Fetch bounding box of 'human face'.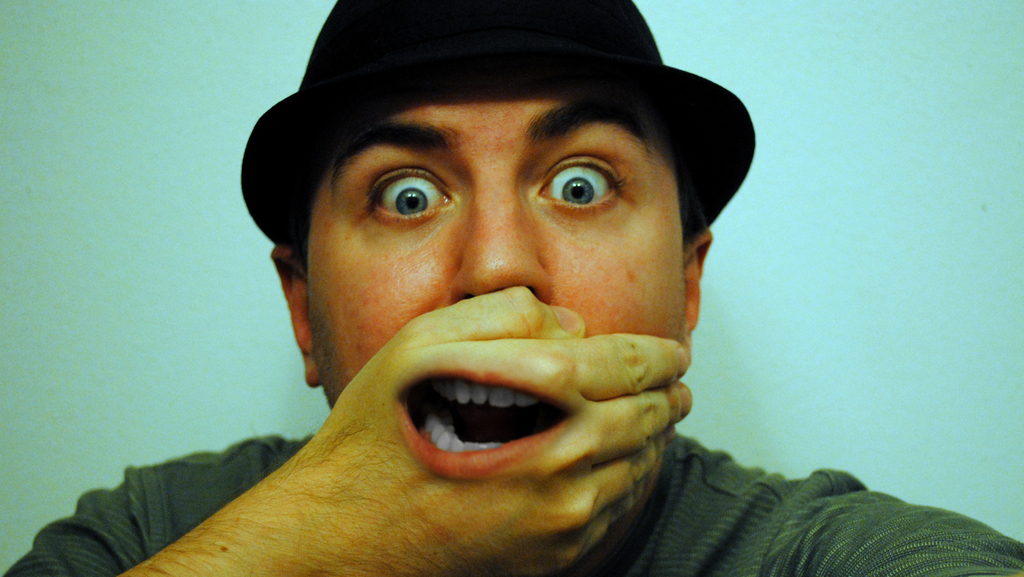
Bbox: {"x1": 310, "y1": 63, "x2": 684, "y2": 476}.
